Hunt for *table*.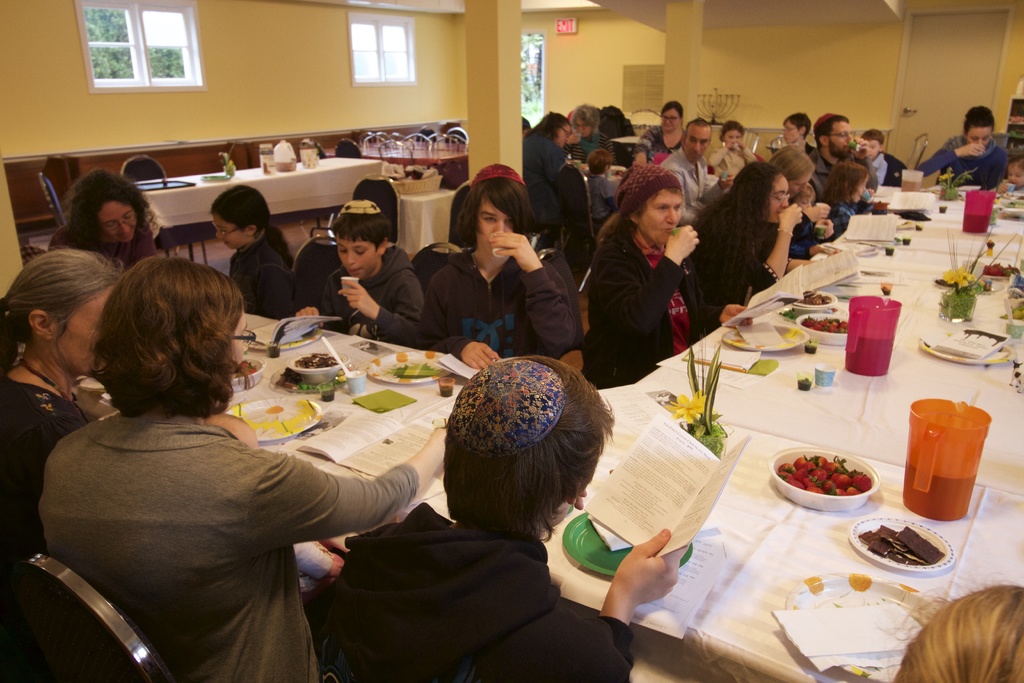
Hunted down at {"x1": 778, "y1": 231, "x2": 1015, "y2": 306}.
